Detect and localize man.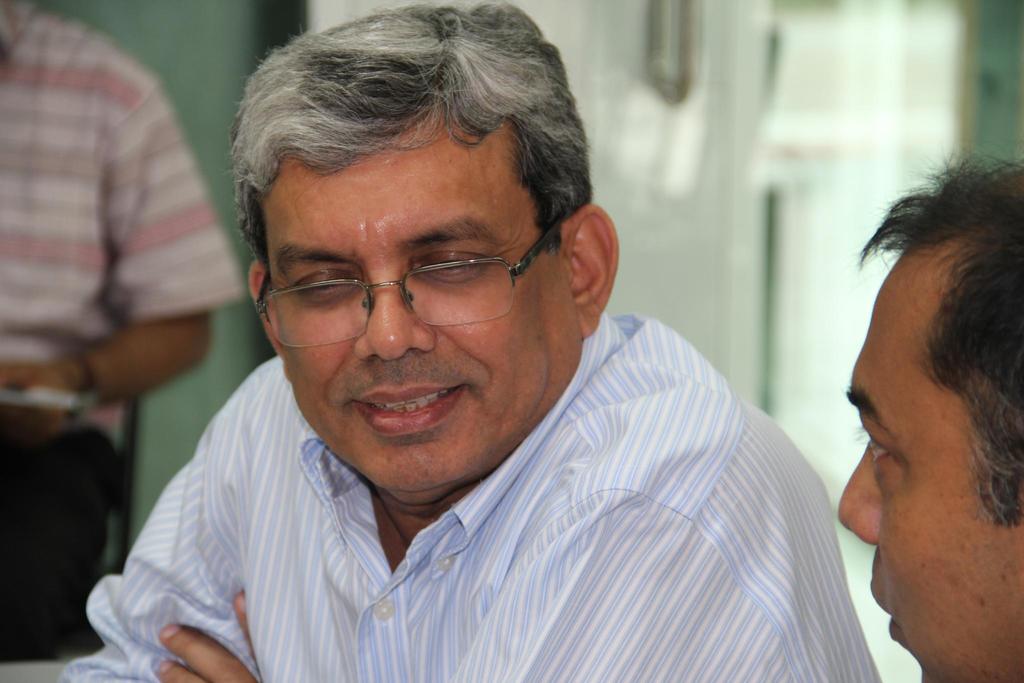
Localized at [x1=79, y1=24, x2=892, y2=667].
